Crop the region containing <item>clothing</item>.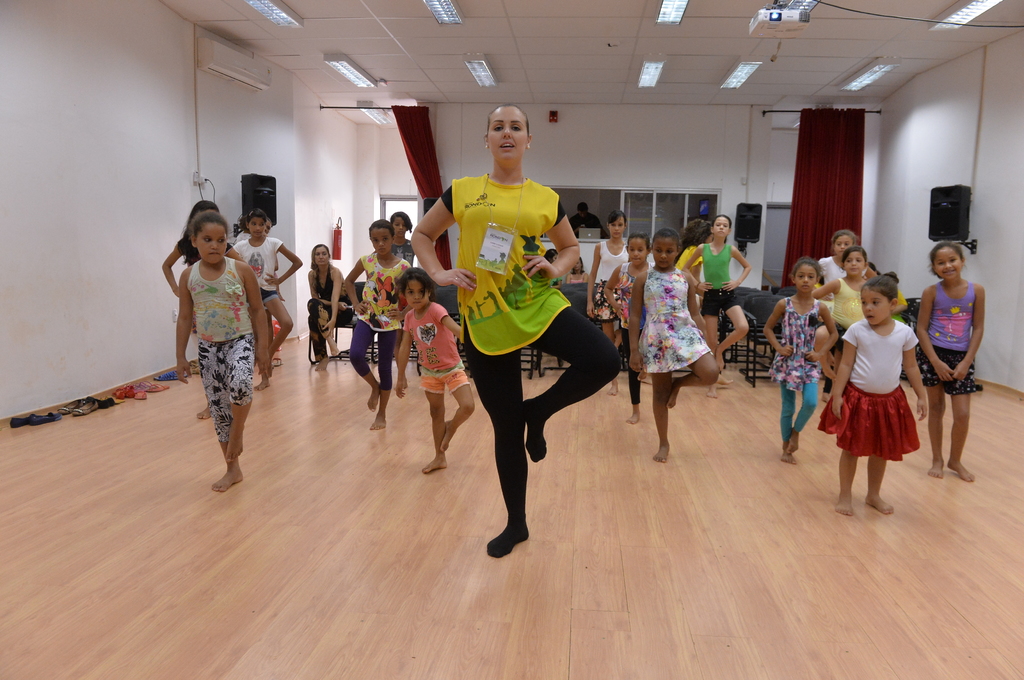
Crop region: [568,213,607,239].
